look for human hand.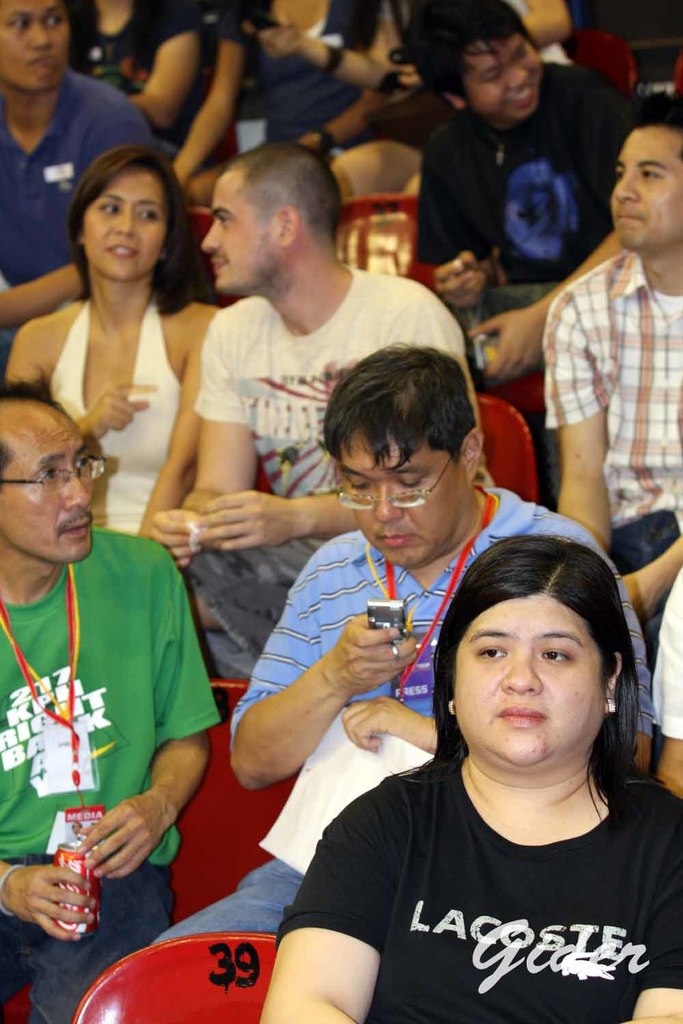
Found: [x1=467, y1=308, x2=541, y2=385].
